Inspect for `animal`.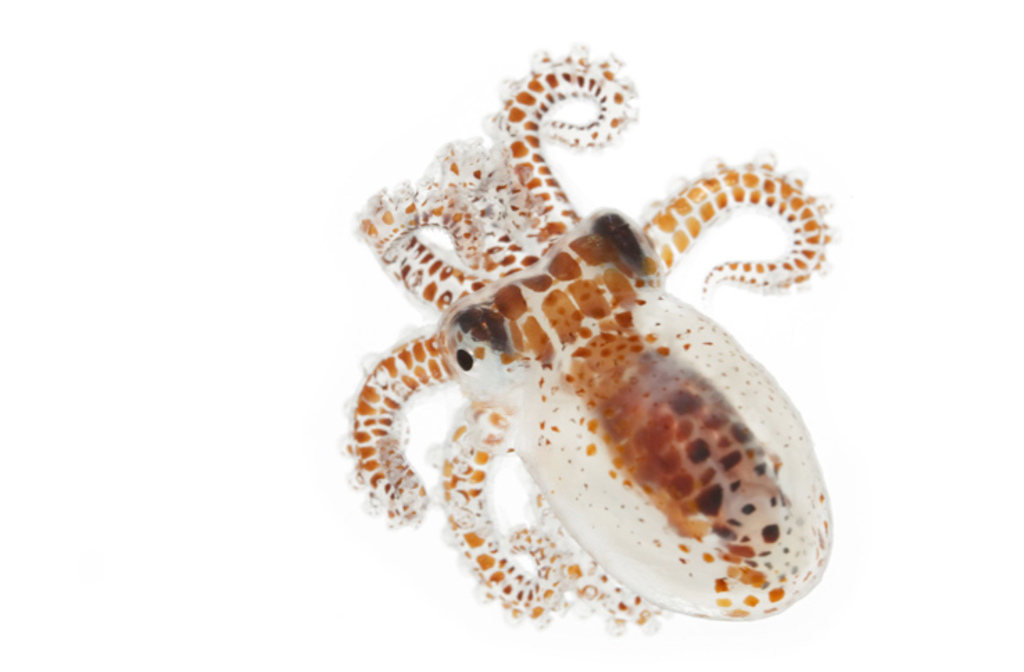
Inspection: box(344, 42, 838, 646).
